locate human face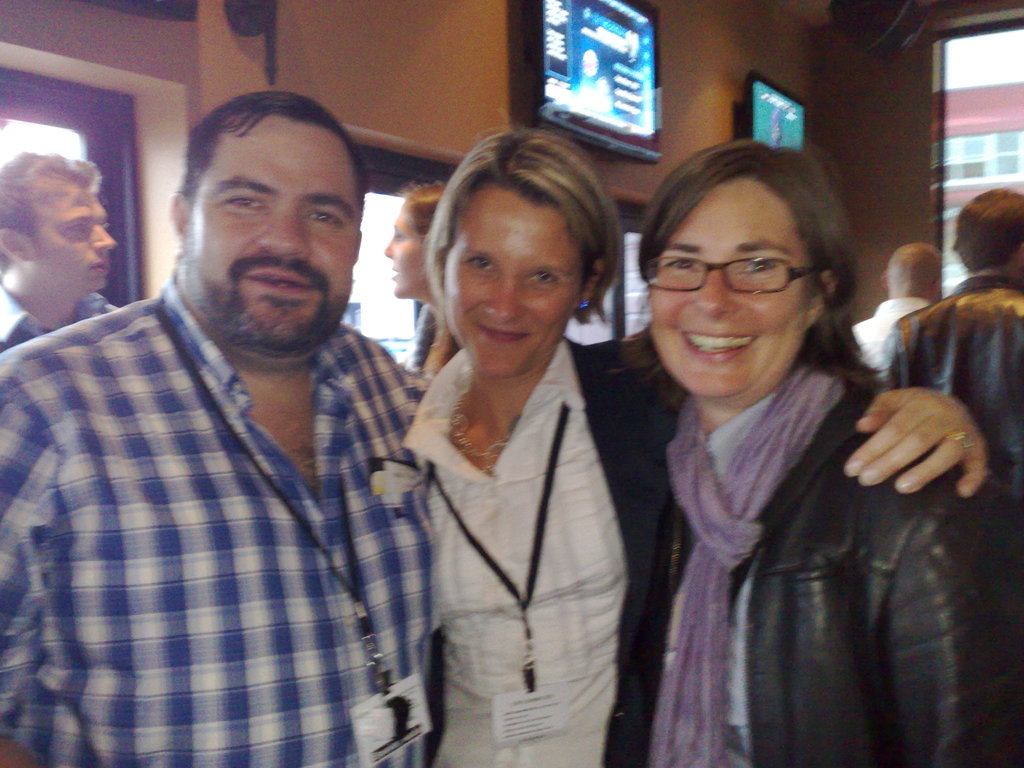
[left=652, top=181, right=803, bottom=396]
